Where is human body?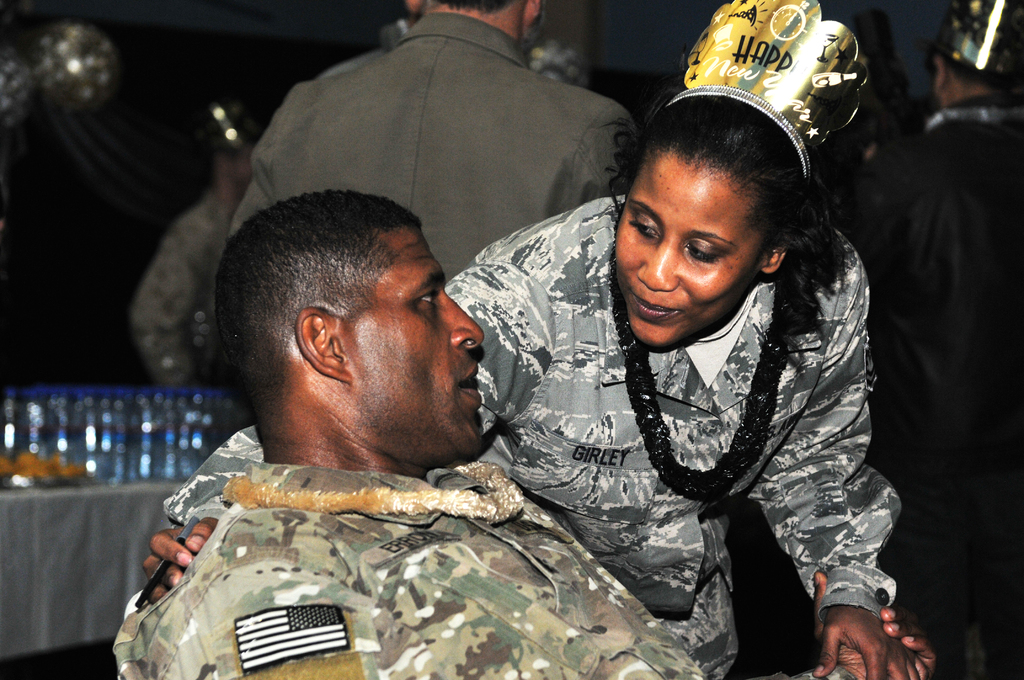
region(862, 0, 1023, 679).
